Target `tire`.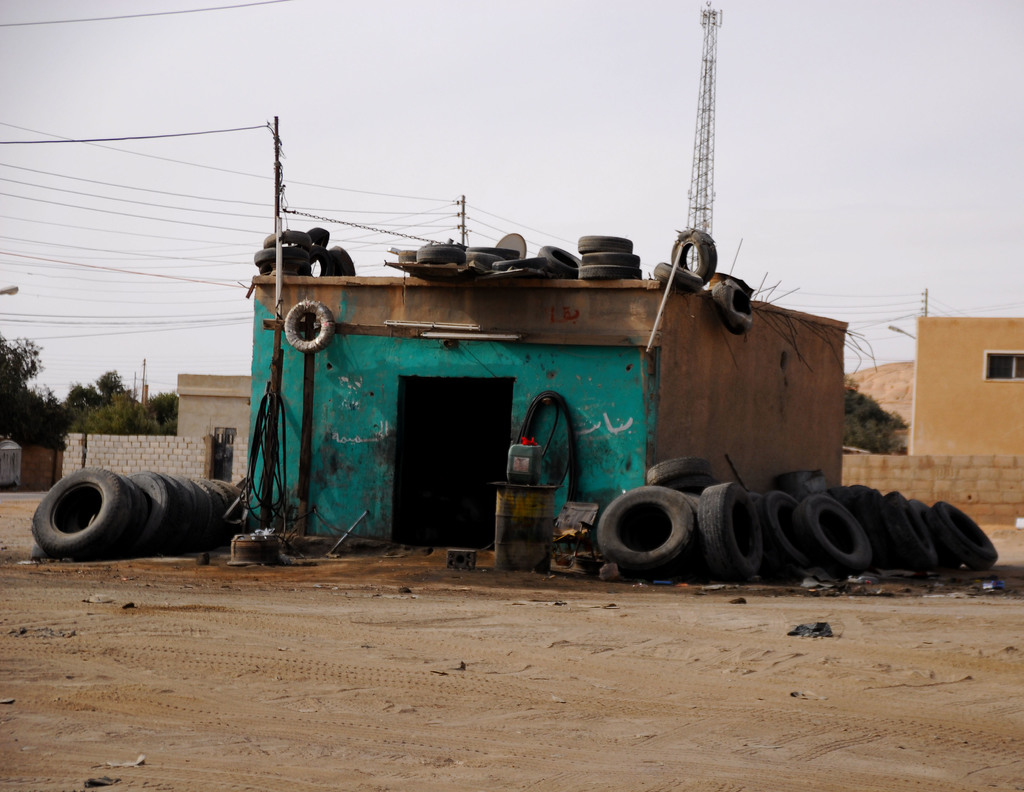
Target region: {"left": 710, "top": 278, "right": 753, "bottom": 337}.
